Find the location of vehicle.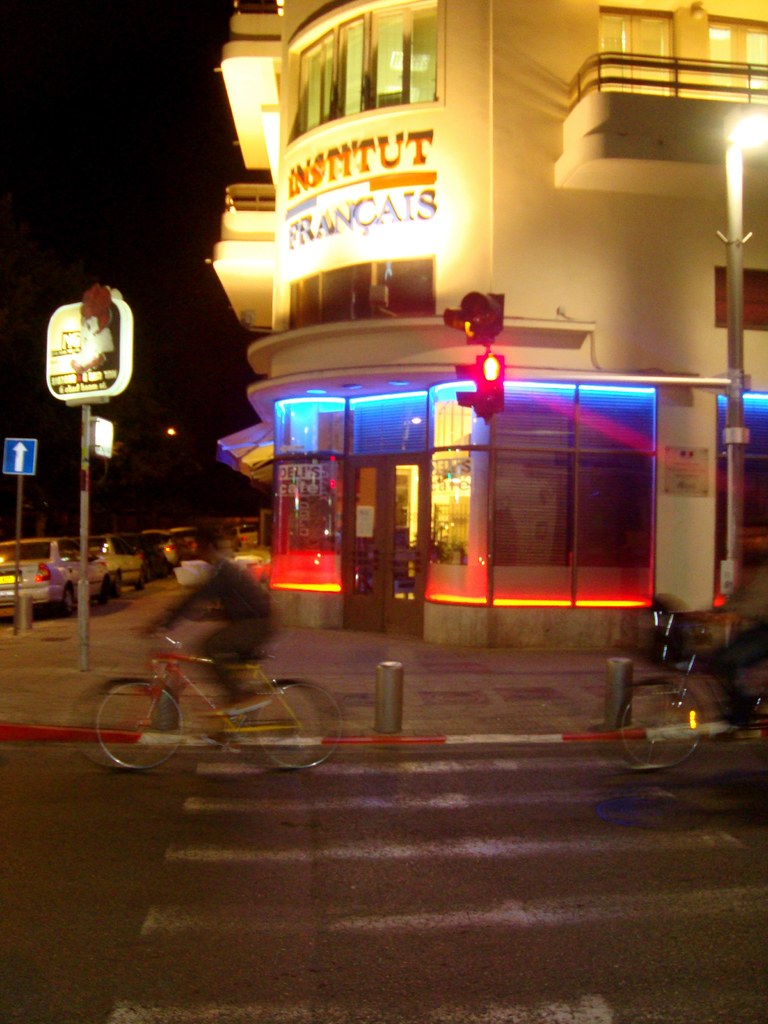
Location: pyautogui.locateOnScreen(0, 533, 118, 620).
